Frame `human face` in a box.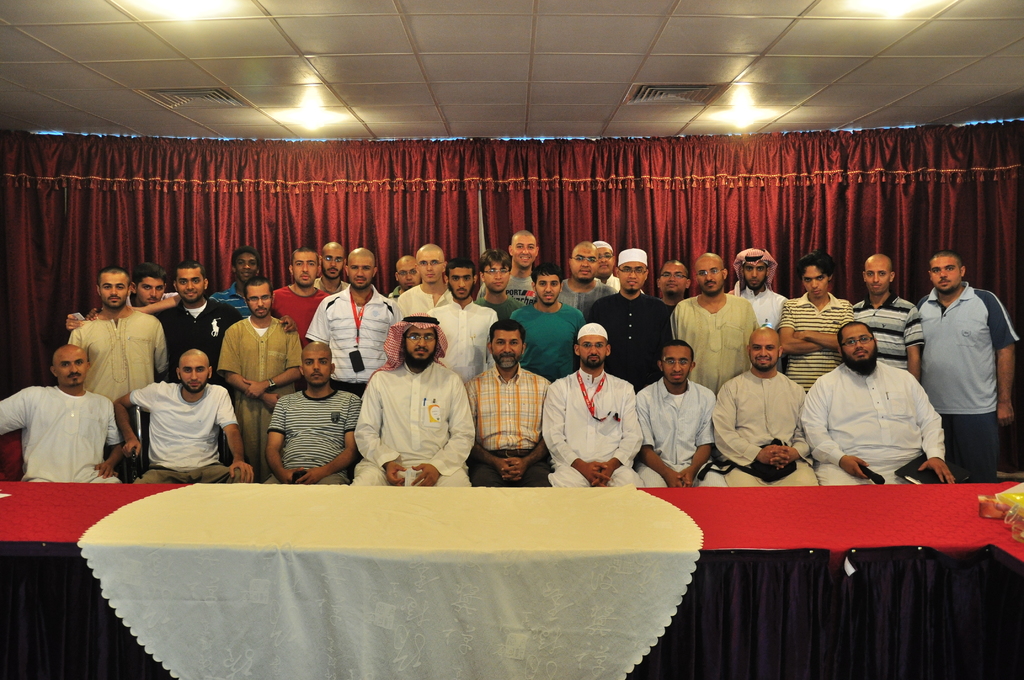
397 258 422 295.
